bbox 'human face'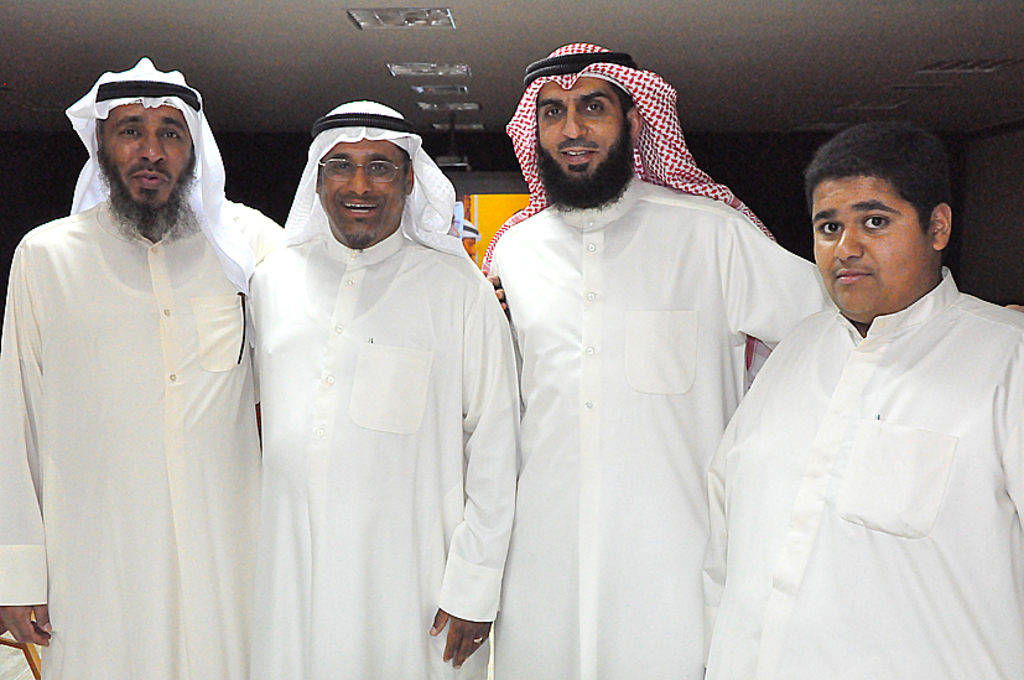
104, 107, 192, 202
